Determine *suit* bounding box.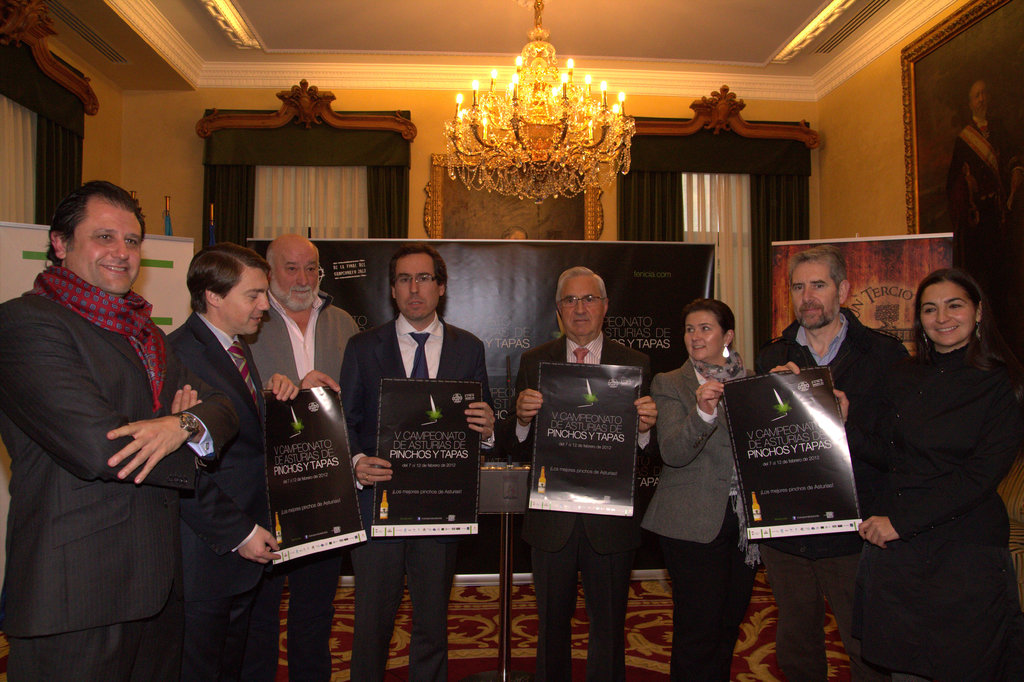
Determined: locate(511, 332, 656, 681).
